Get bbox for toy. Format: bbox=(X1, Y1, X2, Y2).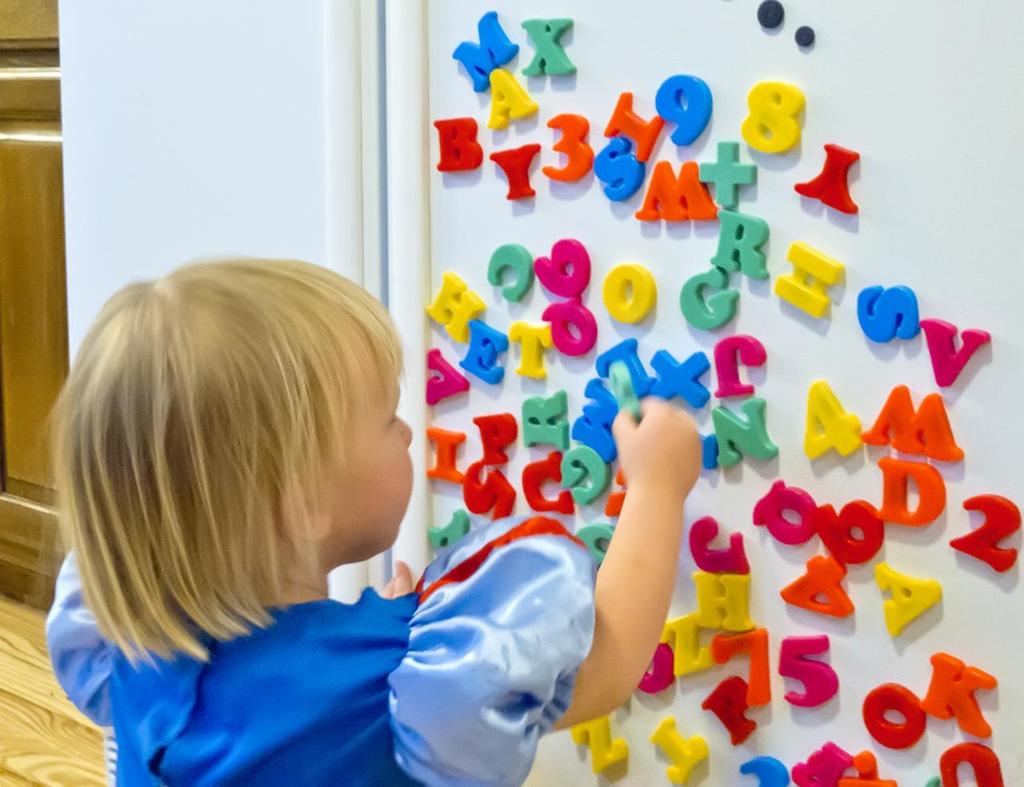
bbox=(872, 572, 942, 633).
